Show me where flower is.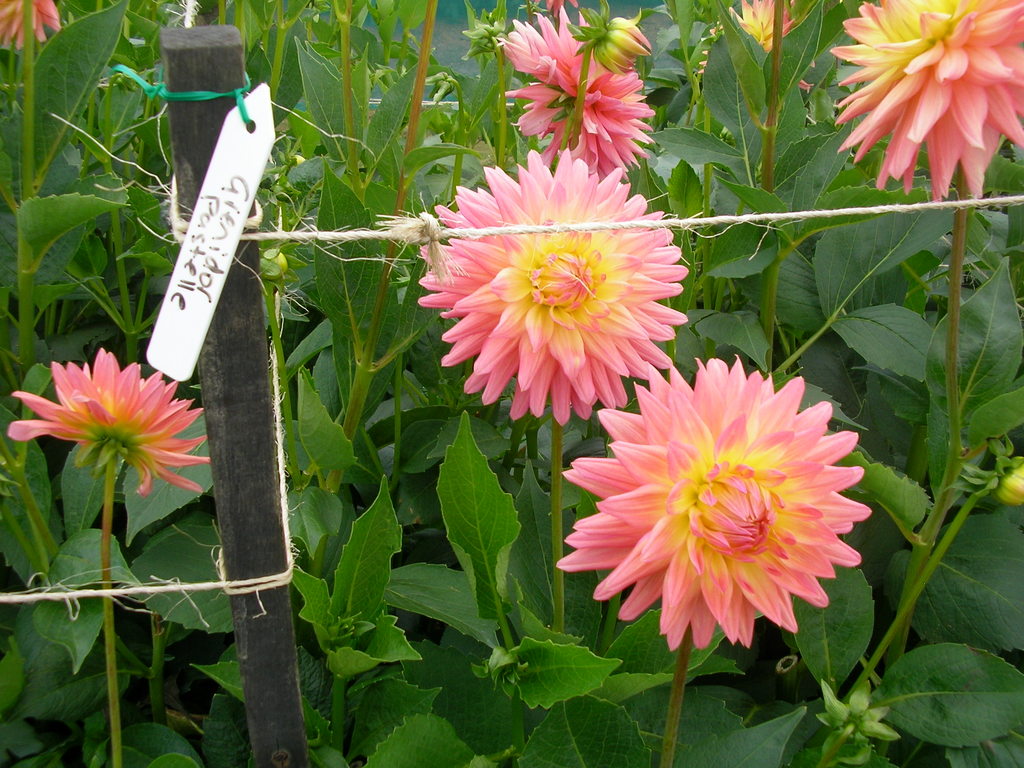
flower is at pyautogui.locateOnScreen(546, 347, 867, 666).
